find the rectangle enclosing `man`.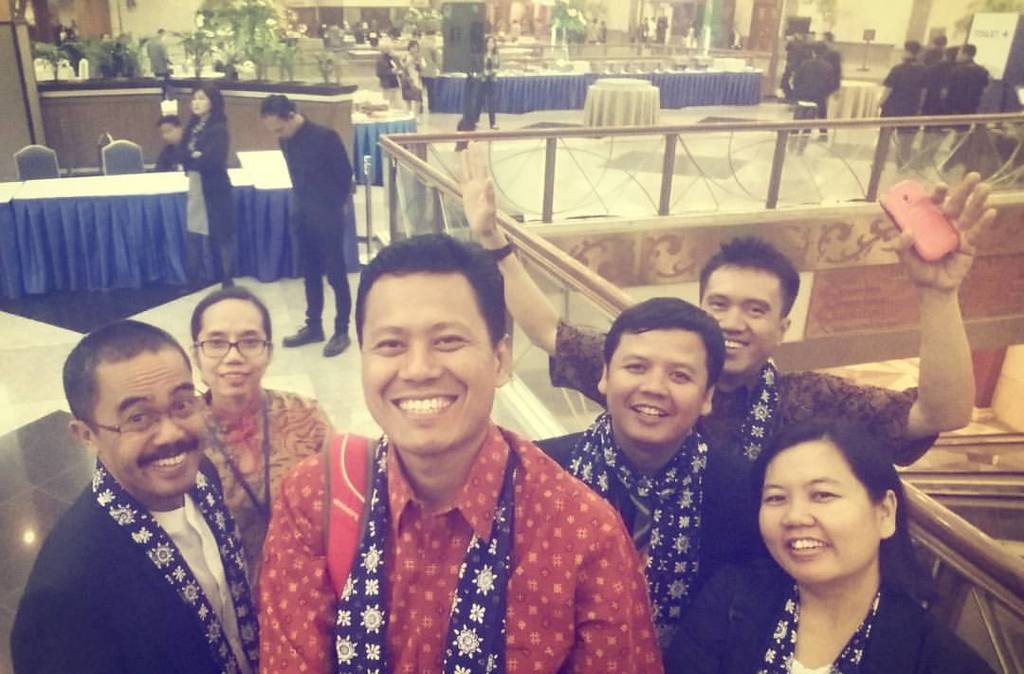
bbox=(882, 37, 929, 169).
